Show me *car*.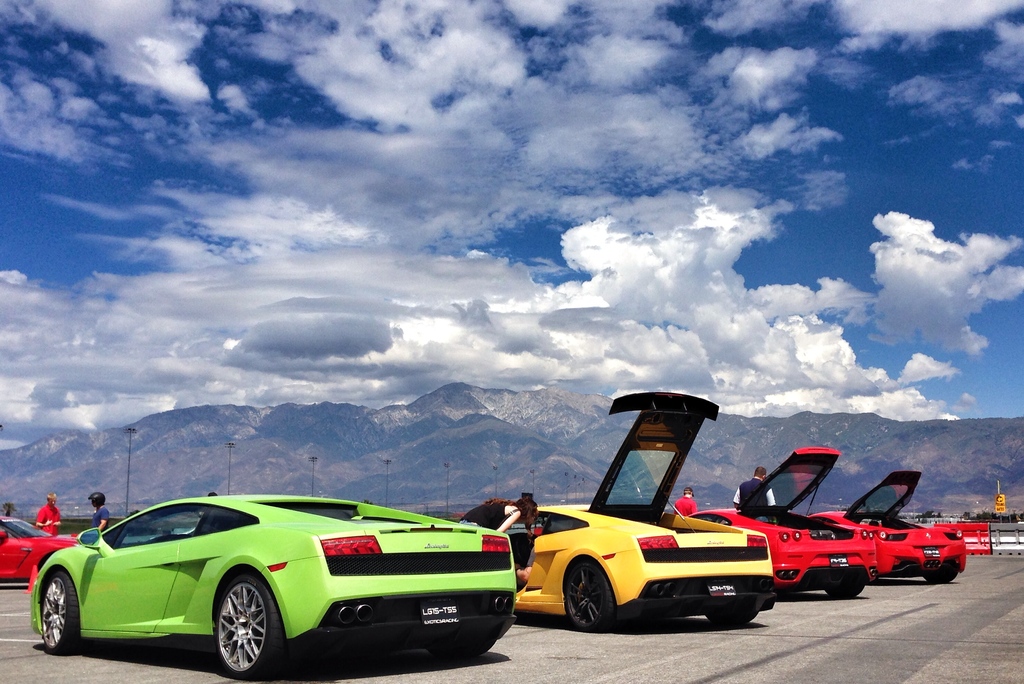
*car* is here: [x1=464, y1=390, x2=772, y2=631].
